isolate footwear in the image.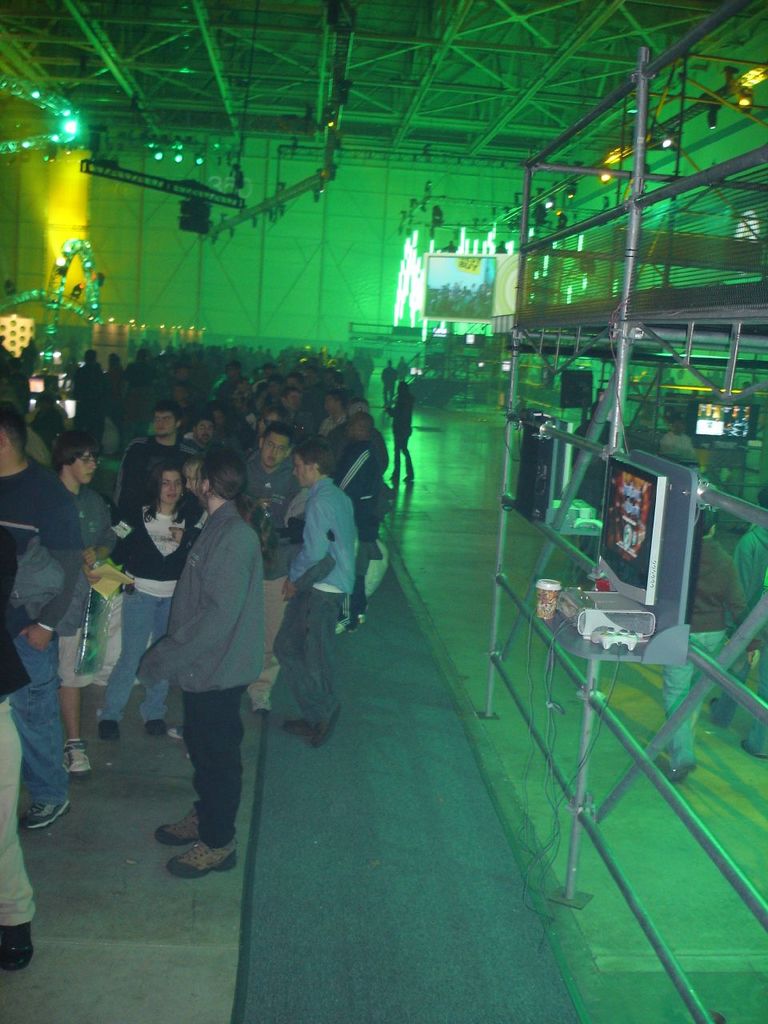
Isolated region: left=68, top=740, right=91, bottom=774.
